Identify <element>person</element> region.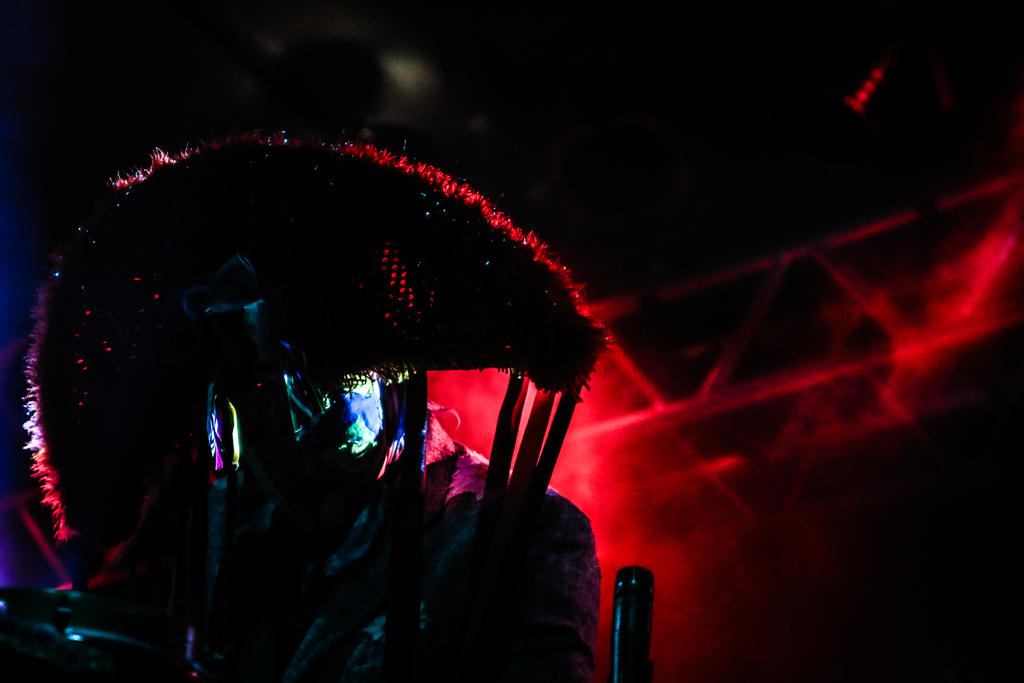
Region: 22:132:616:682.
